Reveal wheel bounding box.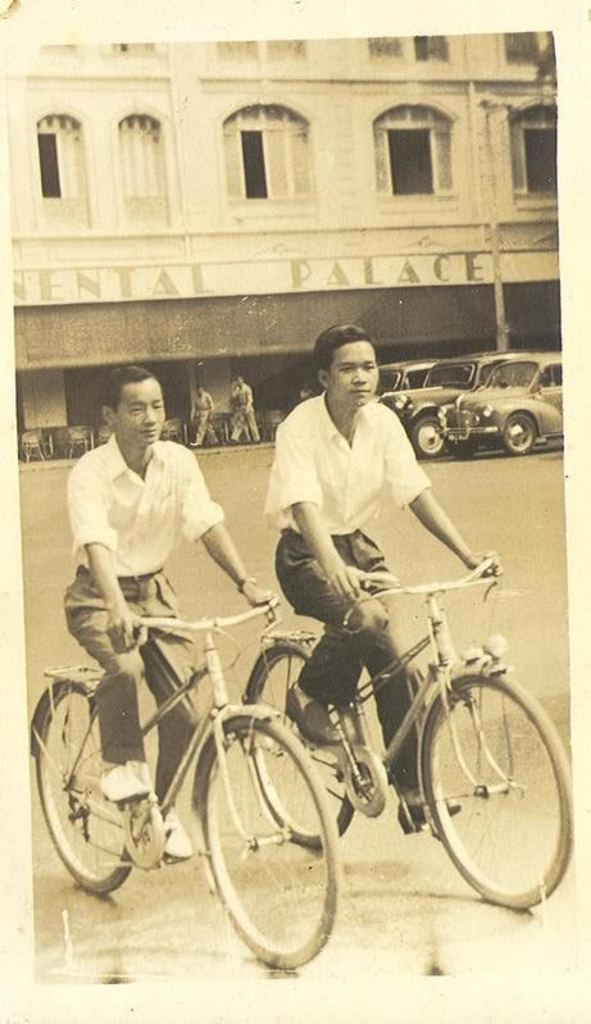
Revealed: <bbox>422, 665, 553, 900</bbox>.
